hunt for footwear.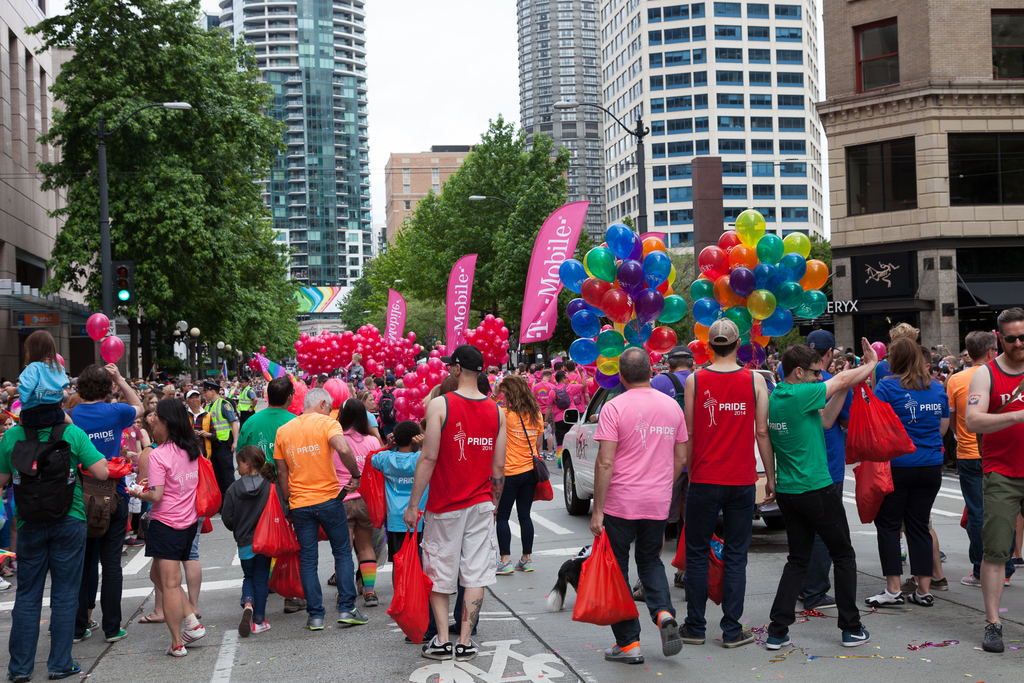
Hunted down at bbox=[678, 621, 701, 644].
